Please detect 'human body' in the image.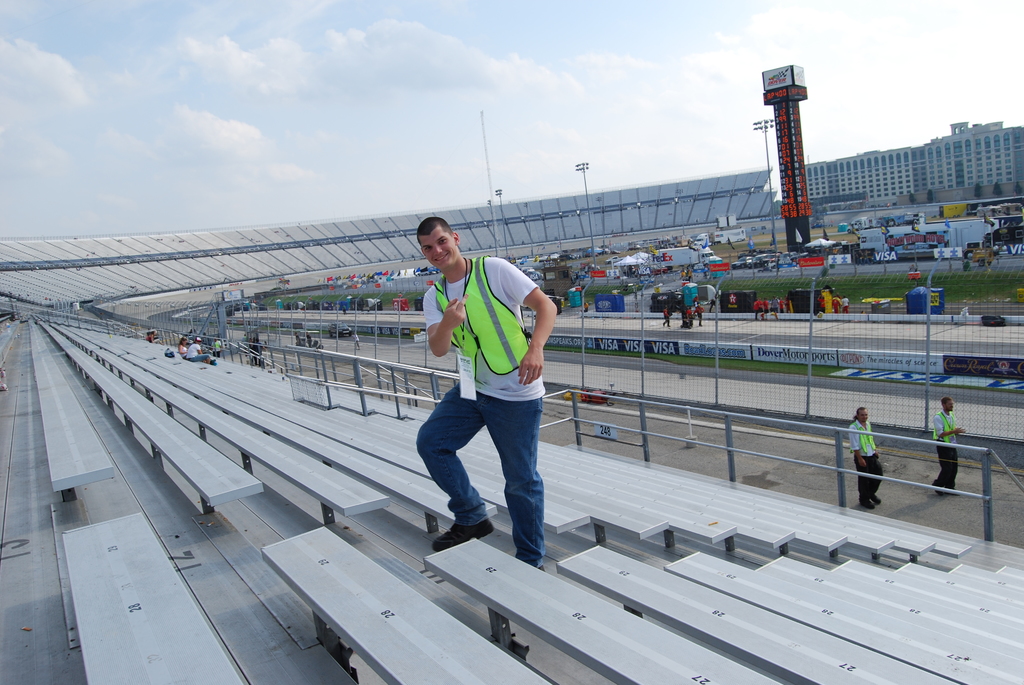
(678,271,687,280).
